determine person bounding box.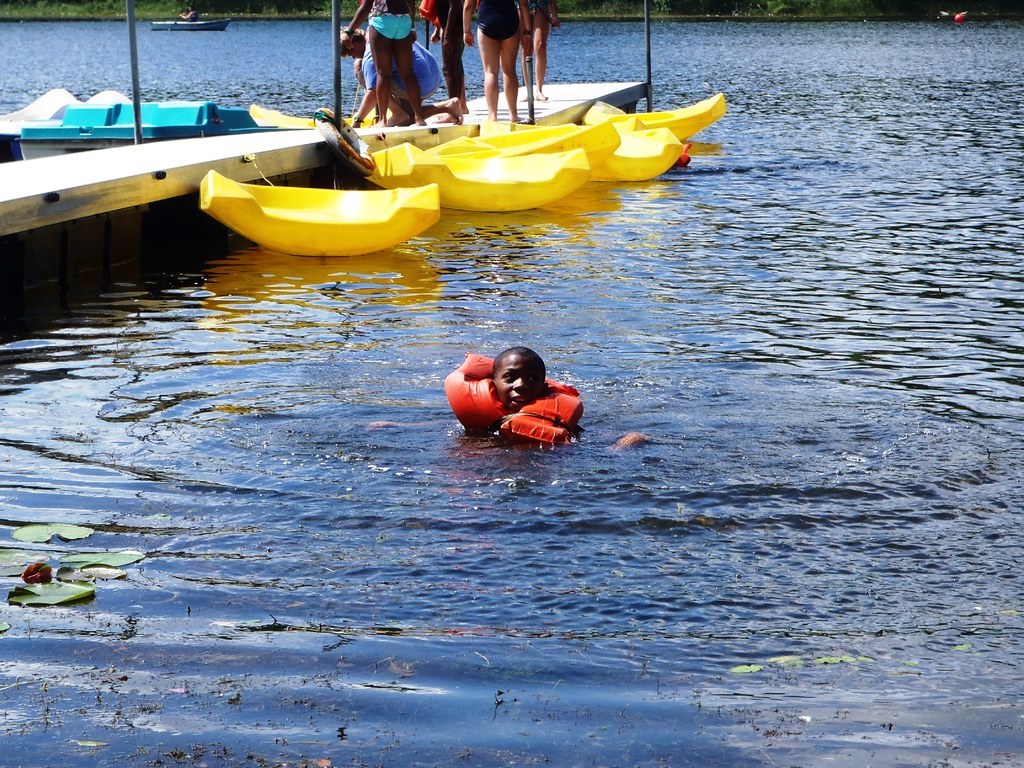
Determined: bbox(349, 10, 430, 128).
